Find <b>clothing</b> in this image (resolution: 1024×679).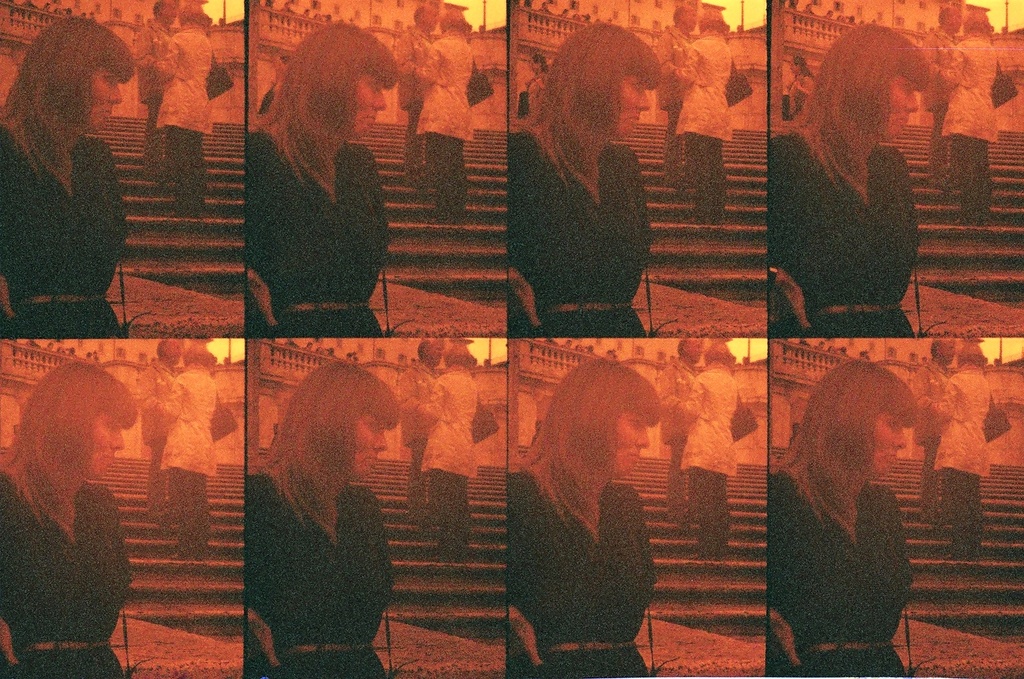
[682, 365, 741, 545].
